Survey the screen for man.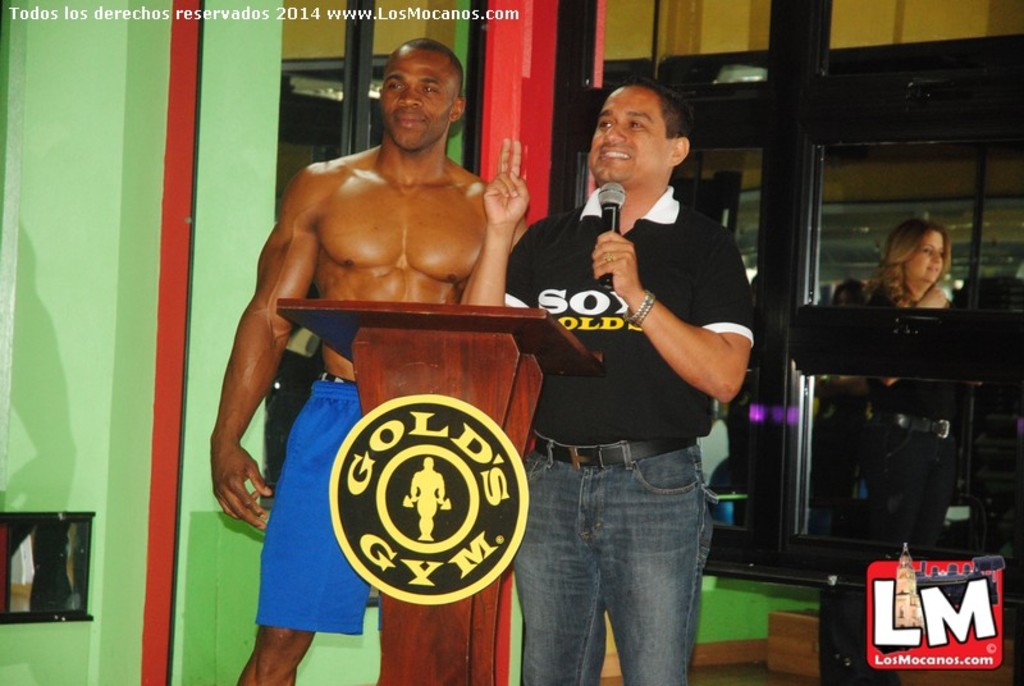
Survey found: [498, 77, 760, 673].
